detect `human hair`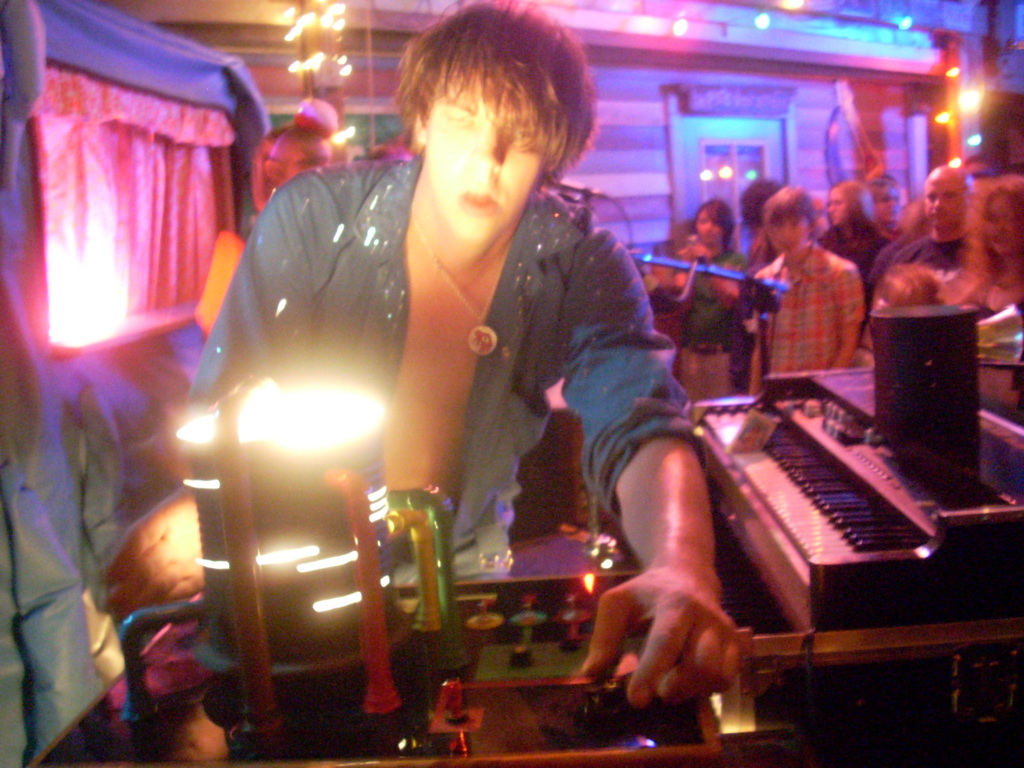
bbox=(762, 186, 818, 232)
